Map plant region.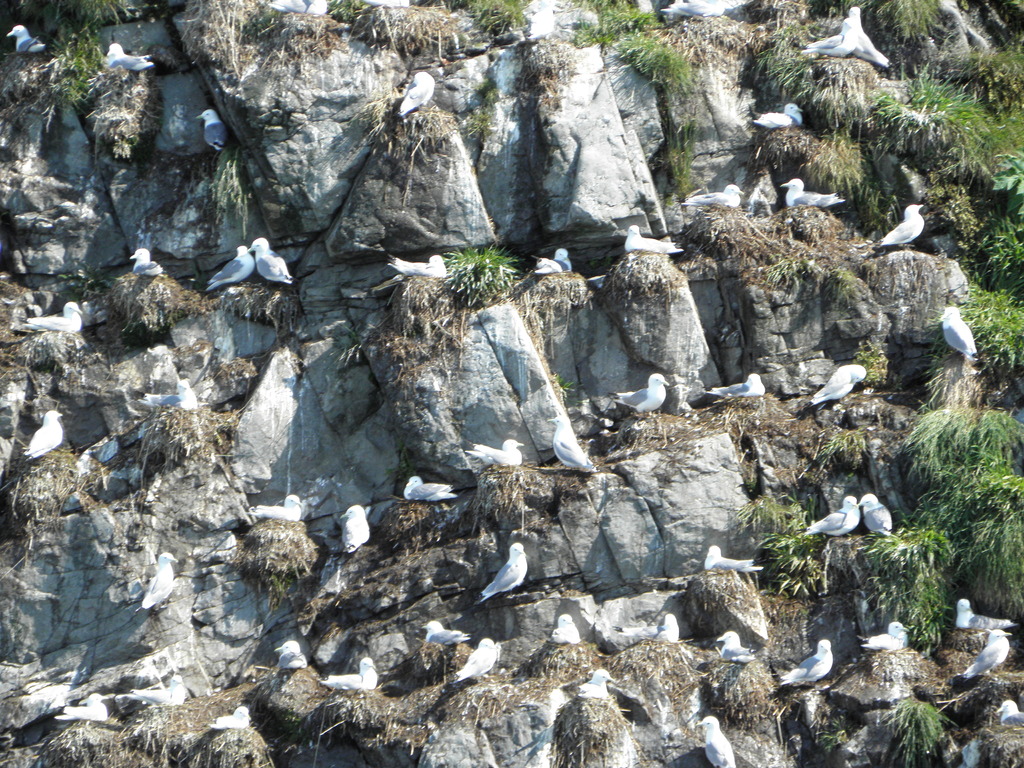
Mapped to locate(804, 704, 856, 752).
